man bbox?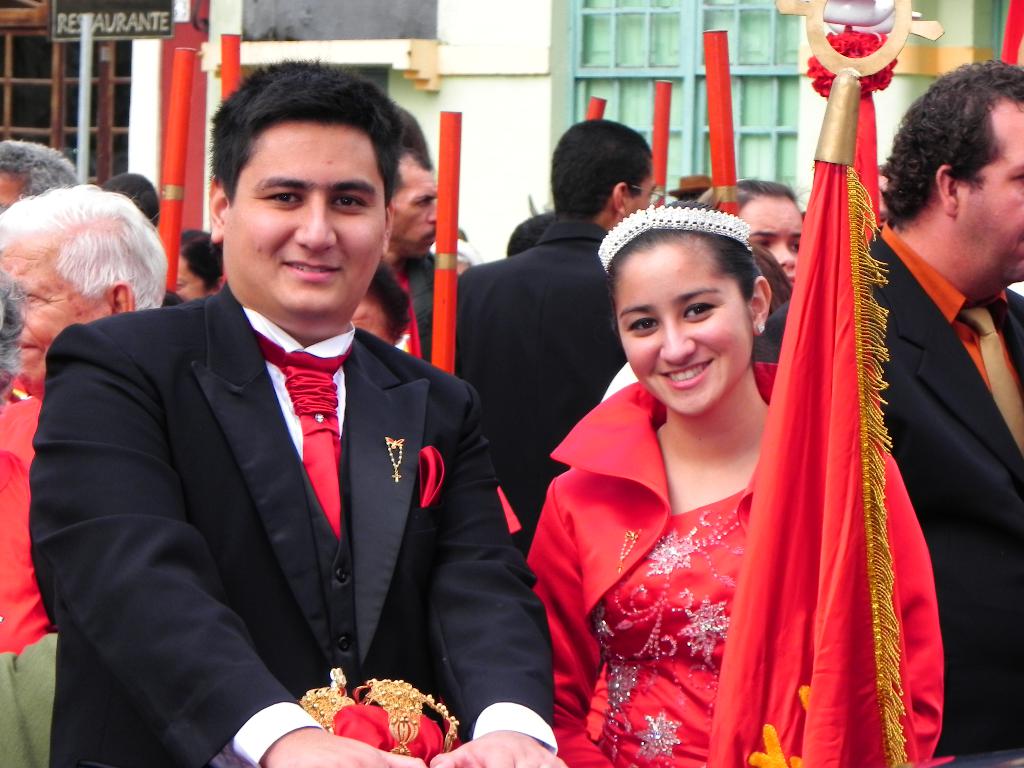
locate(744, 51, 1023, 767)
